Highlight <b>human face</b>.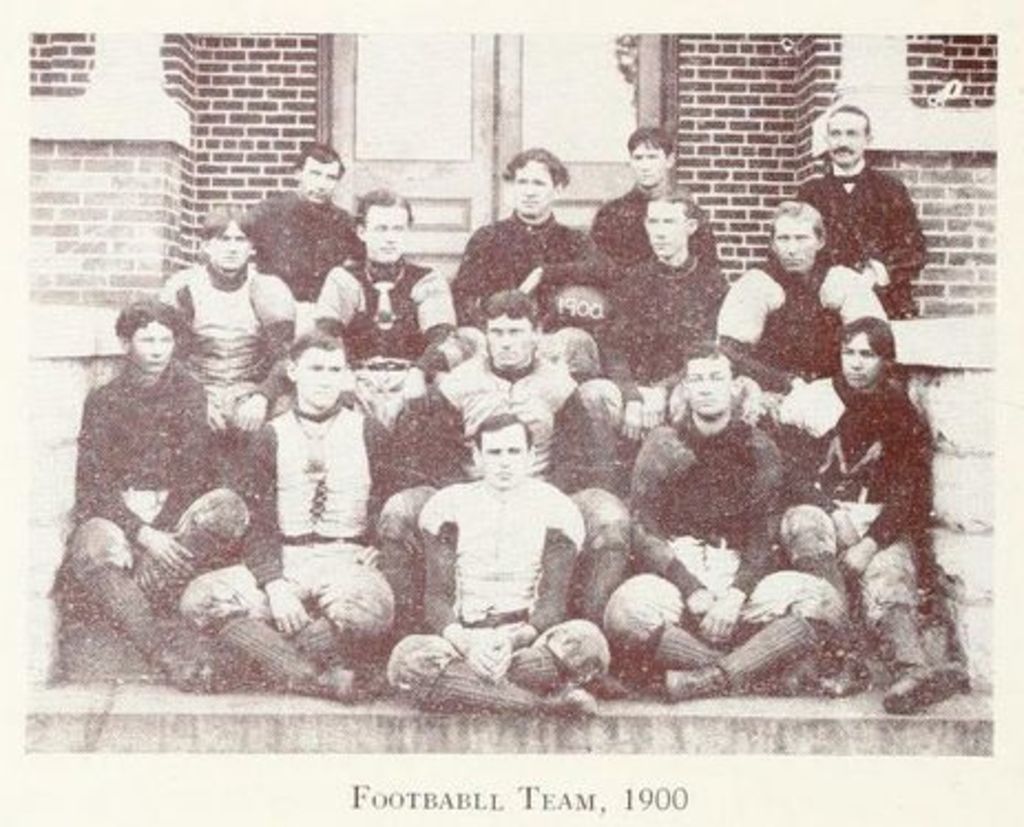
Highlighted region: locate(513, 157, 548, 217).
